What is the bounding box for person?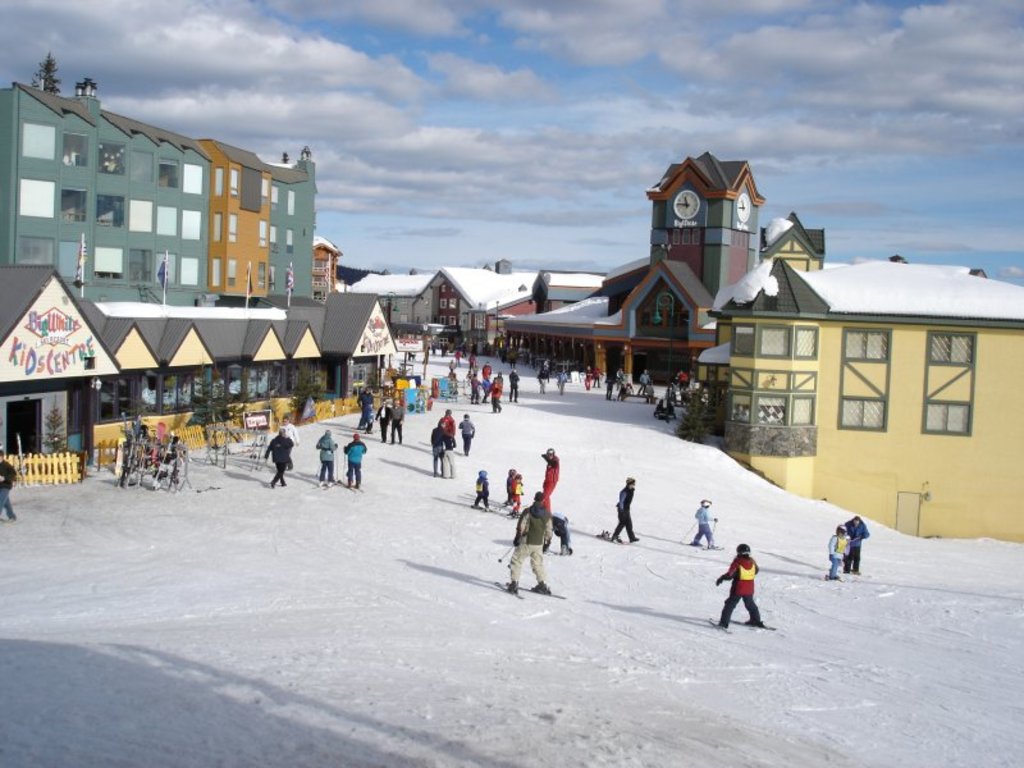
Rect(439, 411, 453, 445).
